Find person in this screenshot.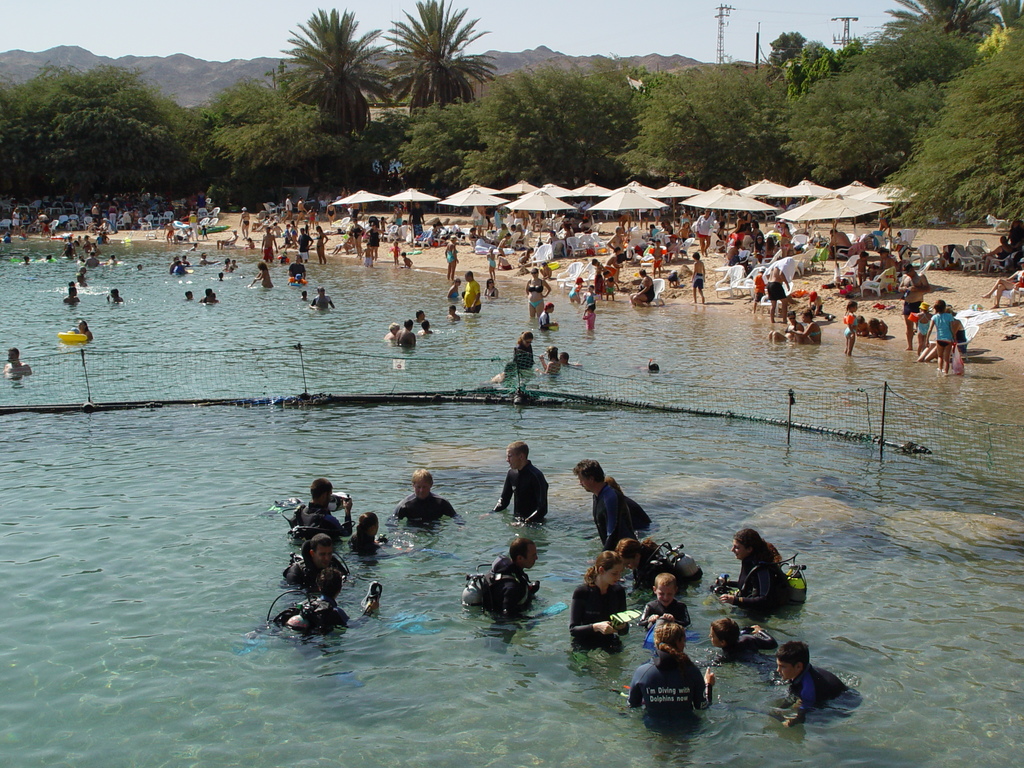
The bounding box for person is l=330, t=234, r=351, b=251.
